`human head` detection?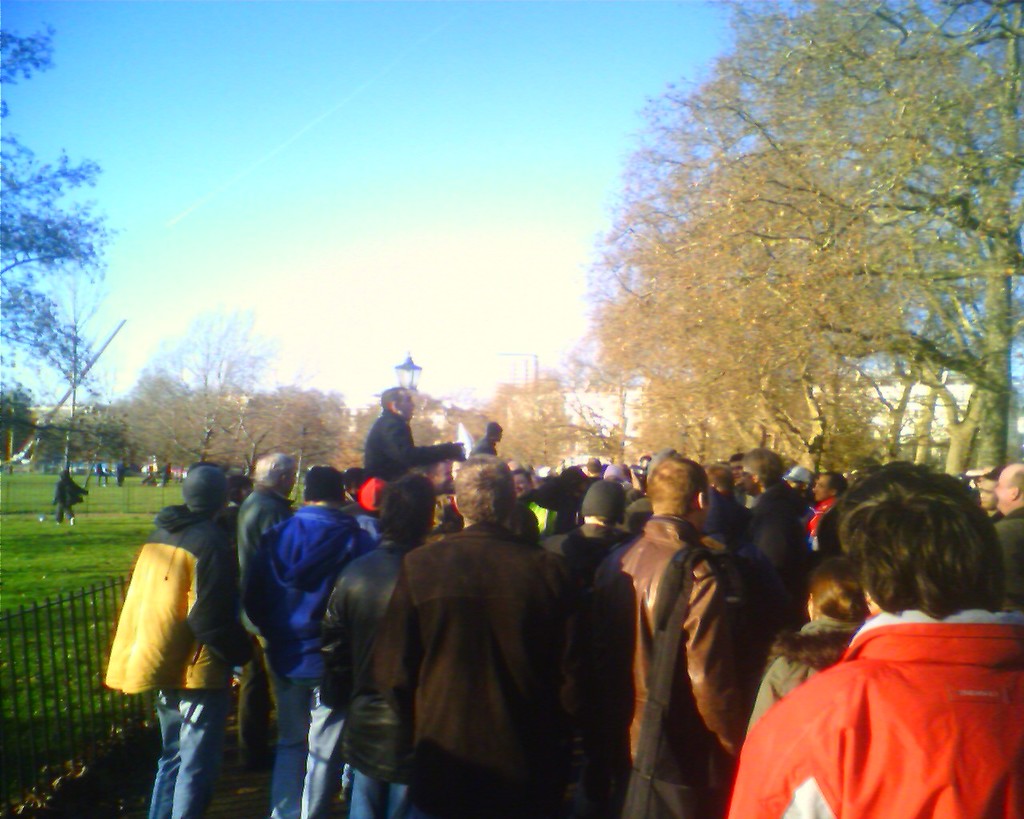
select_region(486, 419, 504, 446)
